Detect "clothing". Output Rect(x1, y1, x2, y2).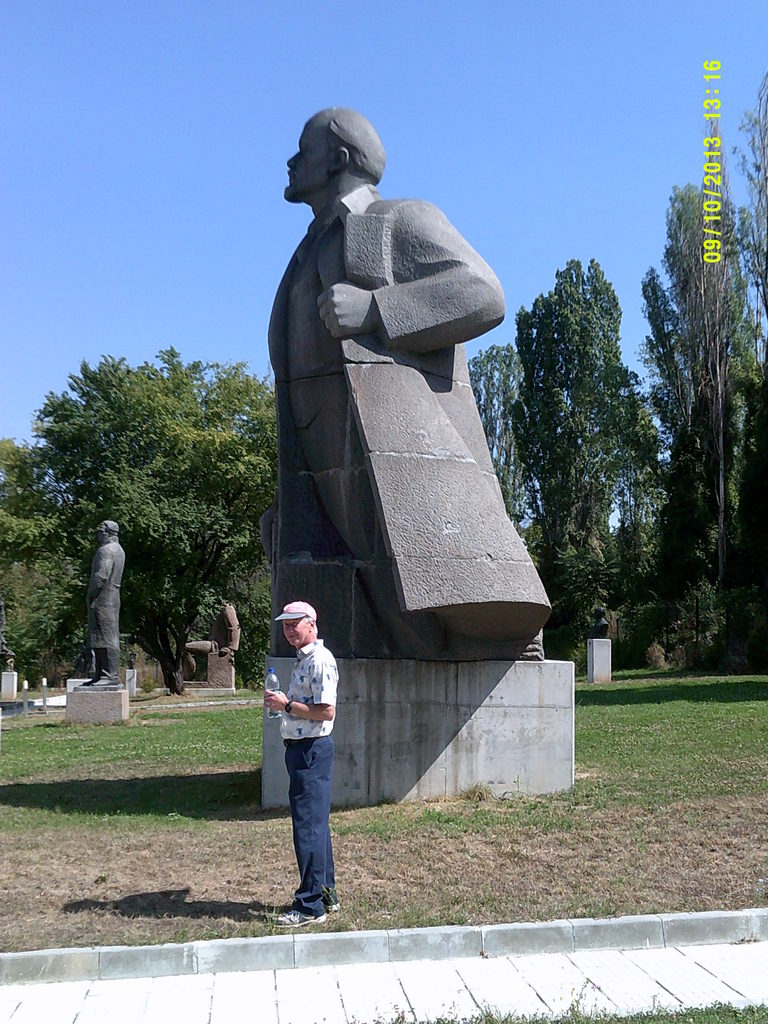
Rect(261, 132, 552, 651).
